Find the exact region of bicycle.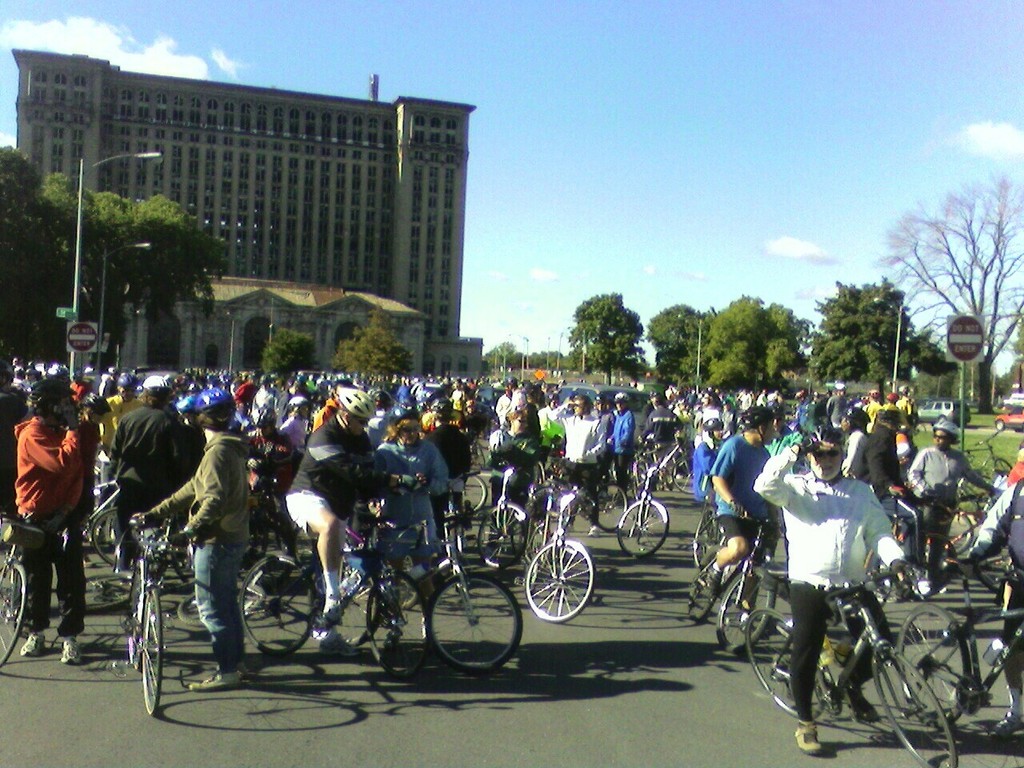
Exact region: (left=0, top=510, right=48, bottom=670).
